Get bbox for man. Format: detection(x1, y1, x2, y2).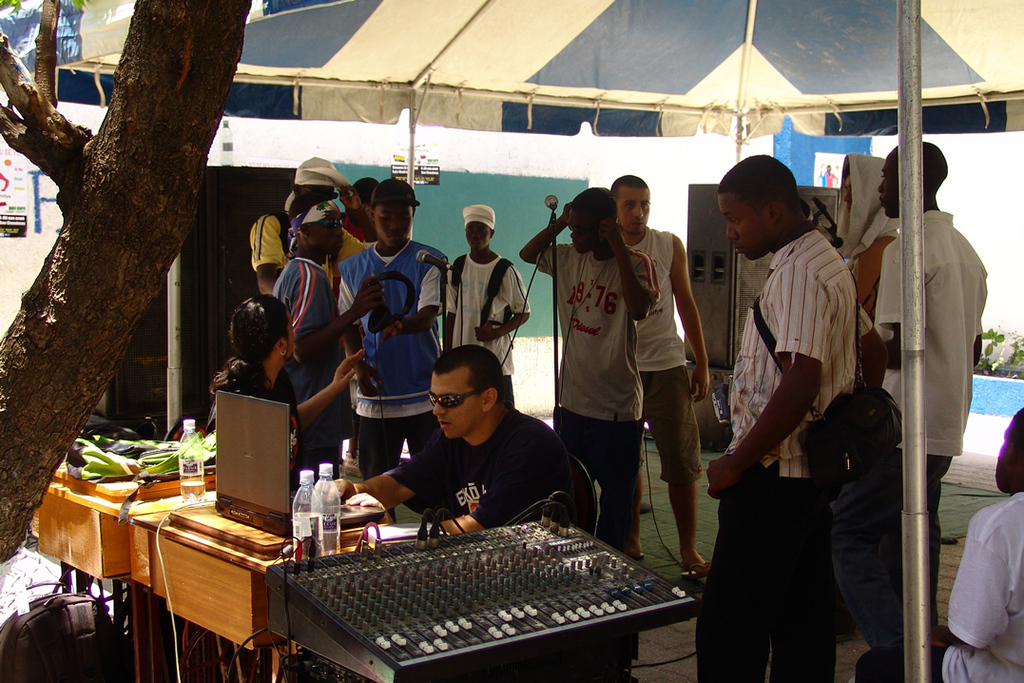
detection(435, 213, 531, 400).
